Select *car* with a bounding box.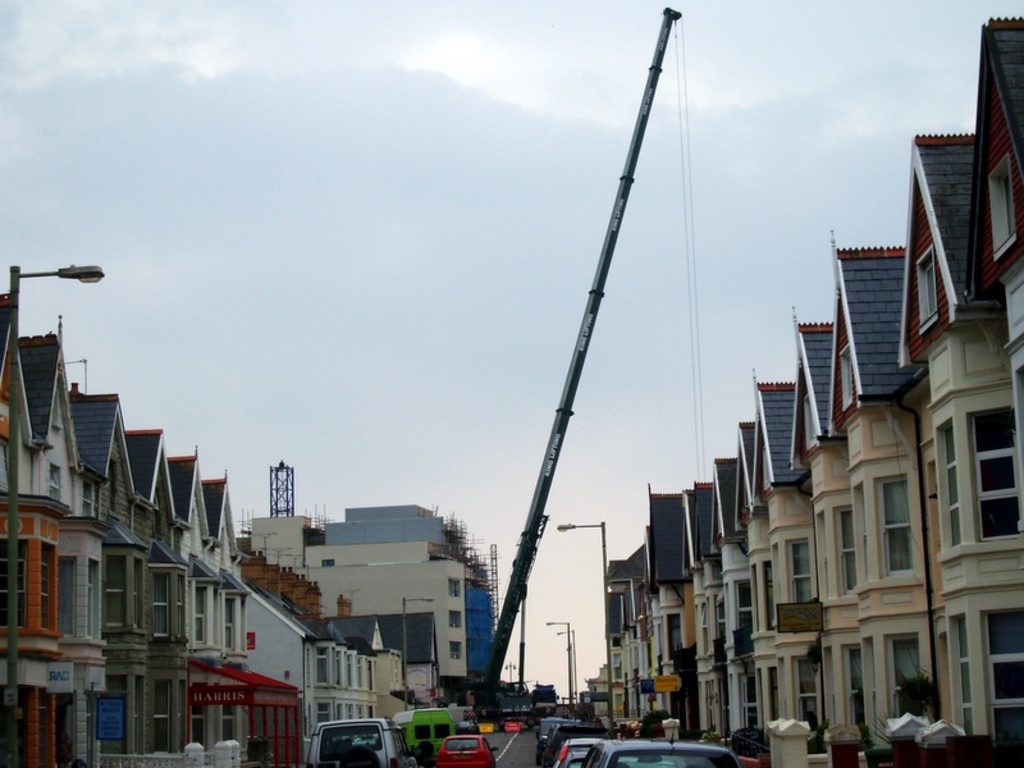
bbox(433, 727, 503, 758).
